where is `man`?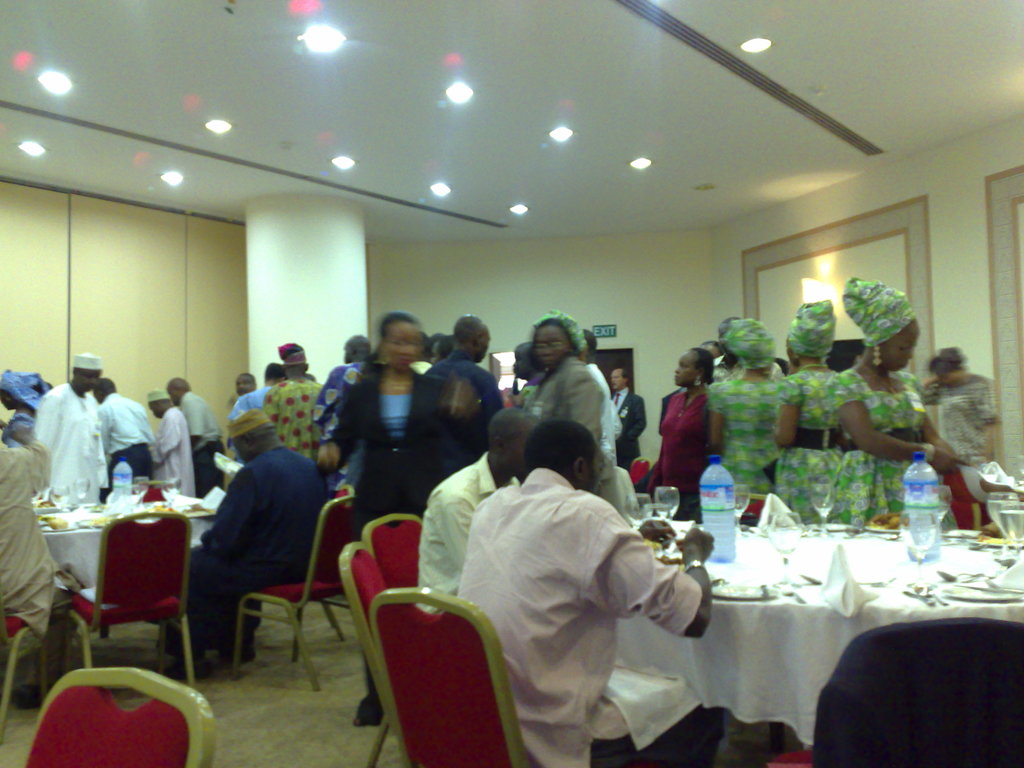
29 351 115 509.
